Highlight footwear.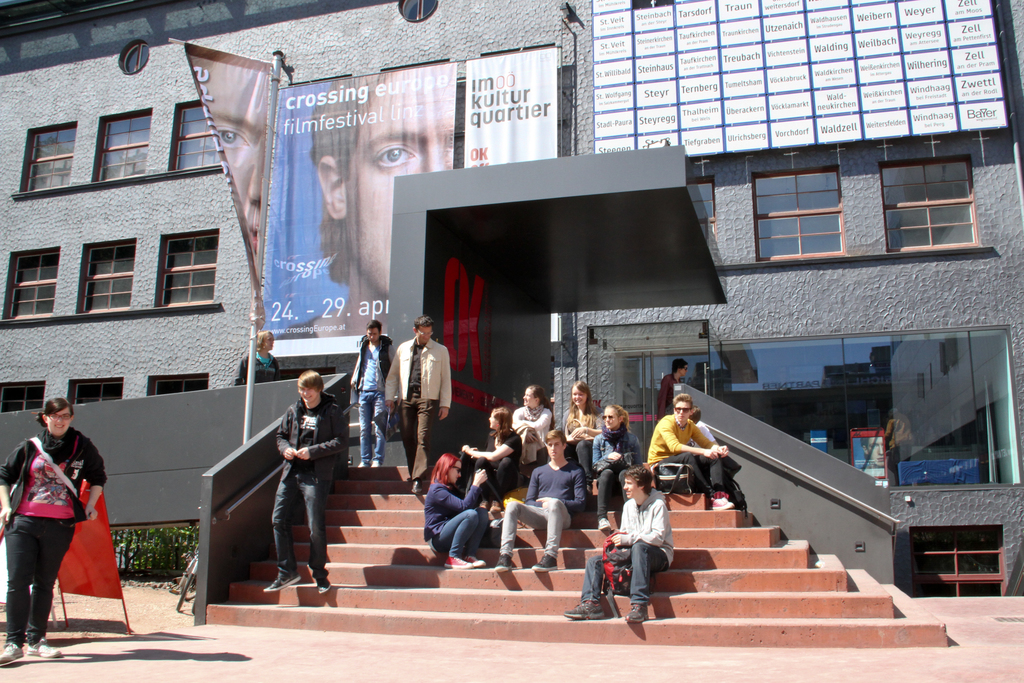
Highlighted region: (412, 479, 424, 494).
